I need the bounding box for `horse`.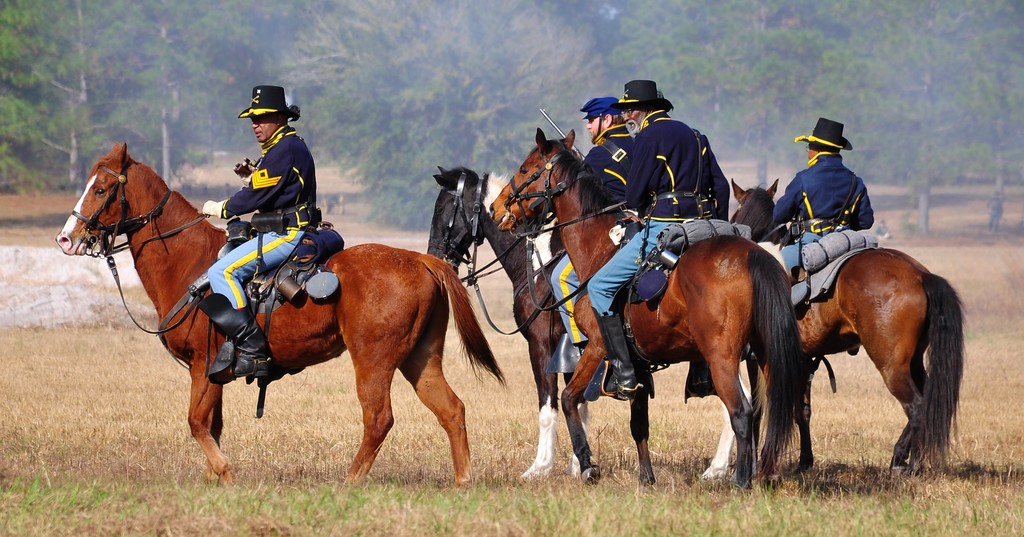
Here it is: (x1=729, y1=174, x2=963, y2=476).
